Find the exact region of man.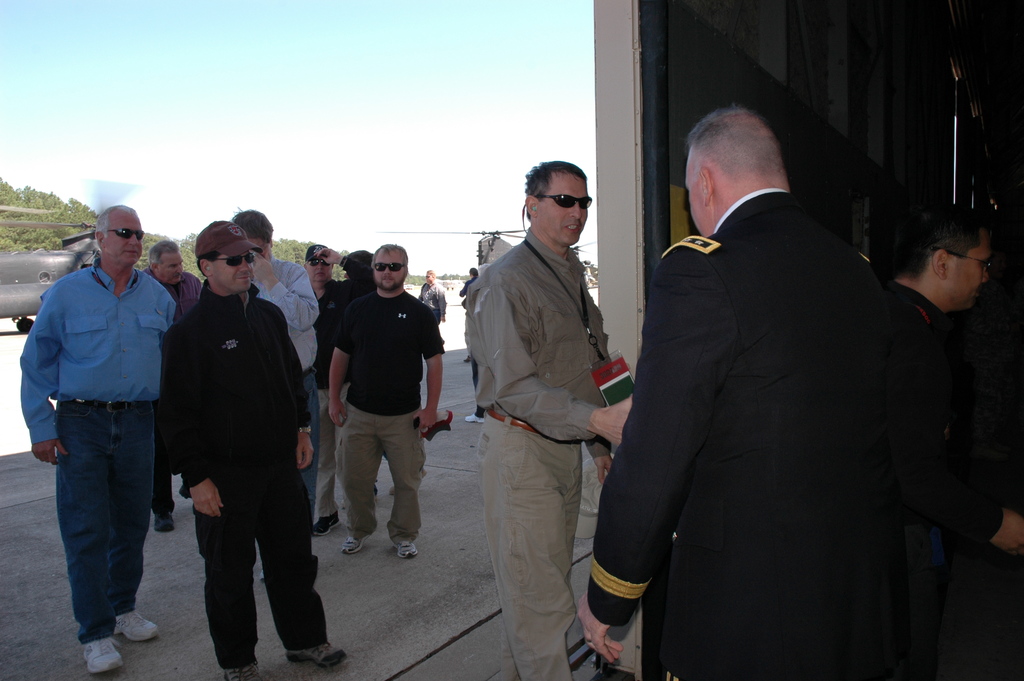
Exact region: left=15, top=203, right=180, bottom=676.
